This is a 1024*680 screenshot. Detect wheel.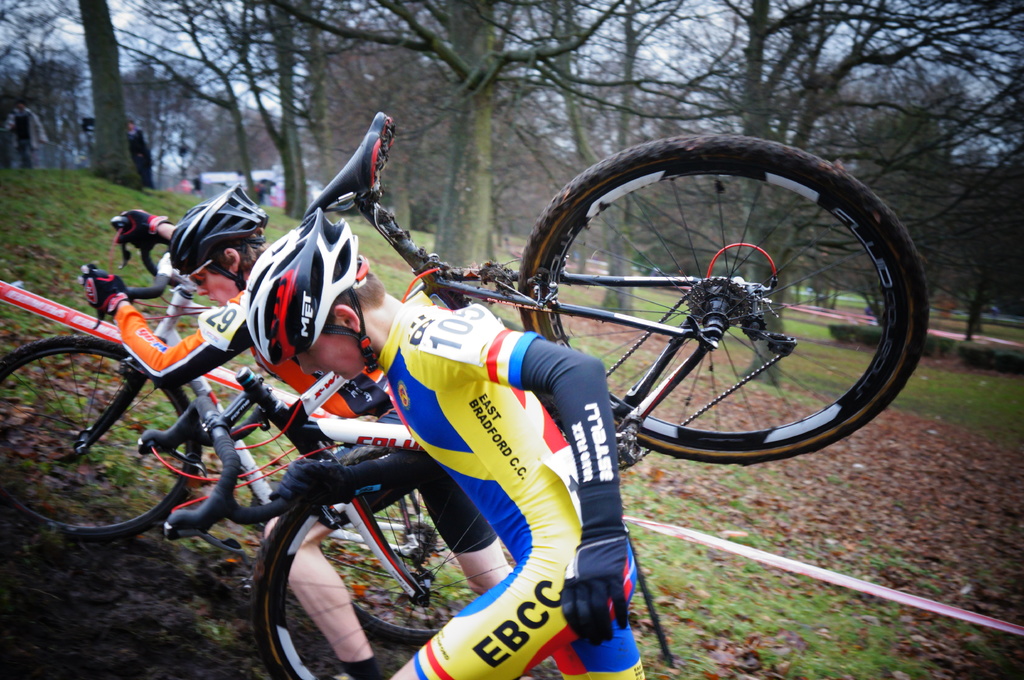
l=518, t=134, r=932, b=463.
